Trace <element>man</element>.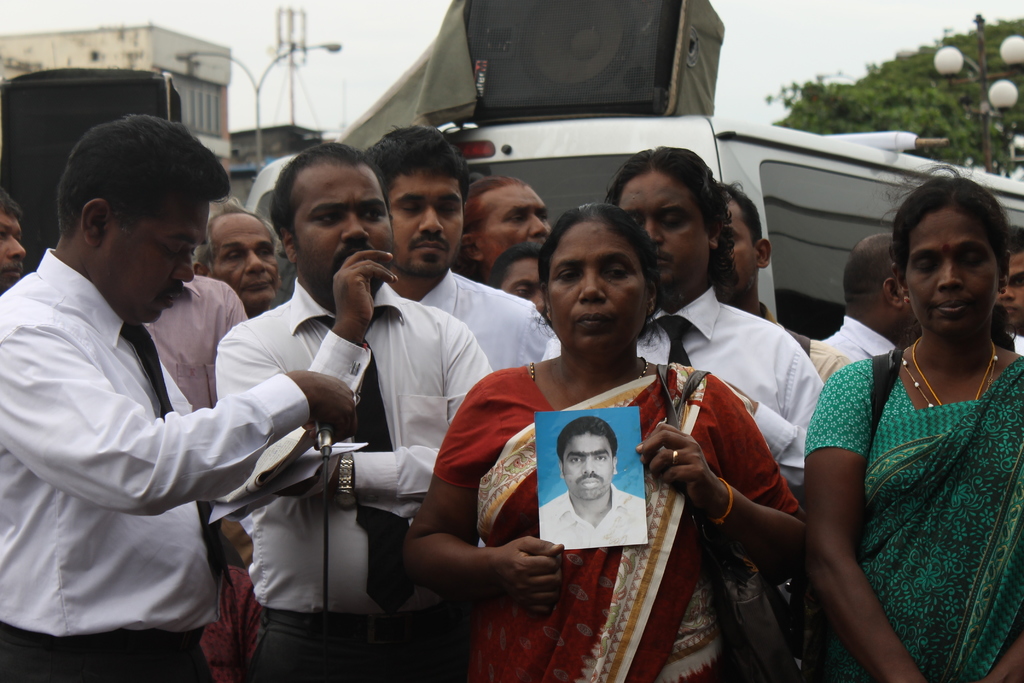
Traced to bbox=[450, 165, 555, 288].
